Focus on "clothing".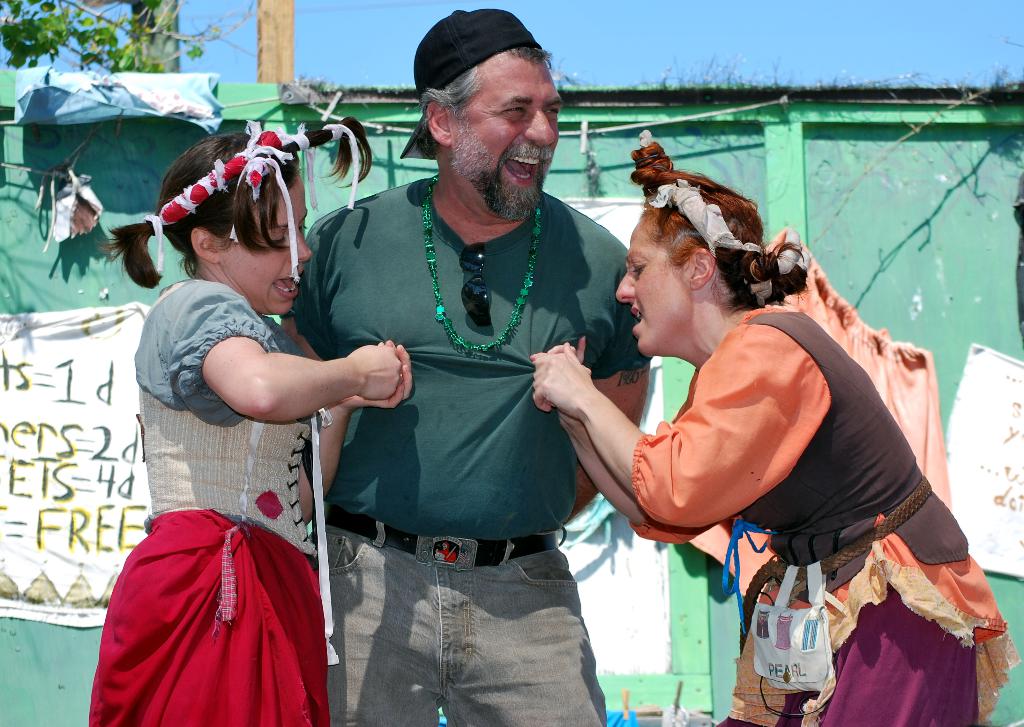
Focused at x1=628 y1=309 x2=1018 y2=726.
